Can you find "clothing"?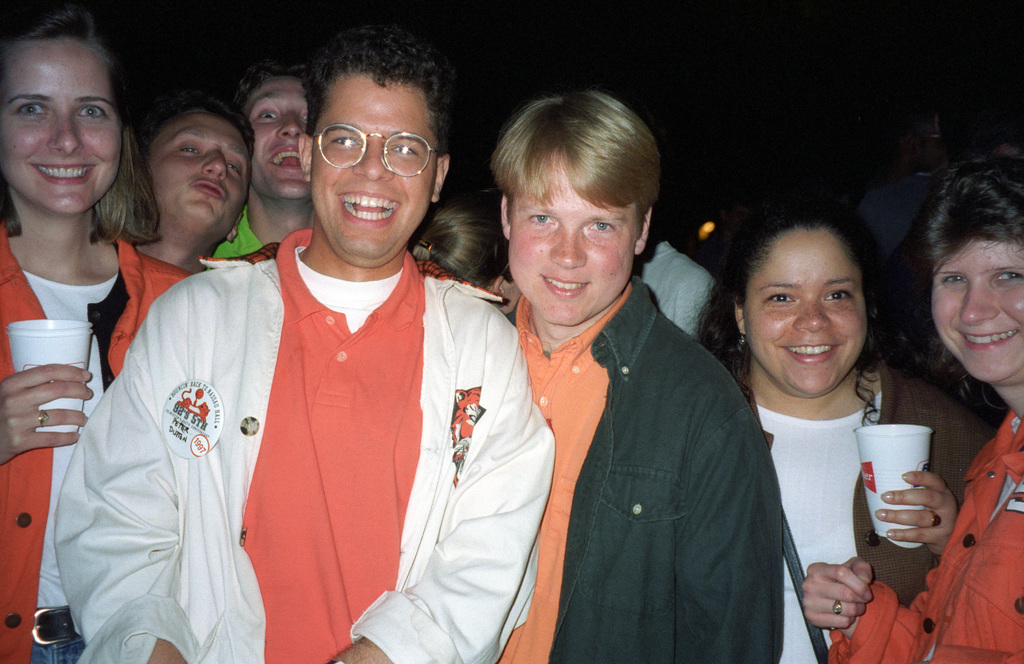
Yes, bounding box: [x1=63, y1=227, x2=548, y2=658].
